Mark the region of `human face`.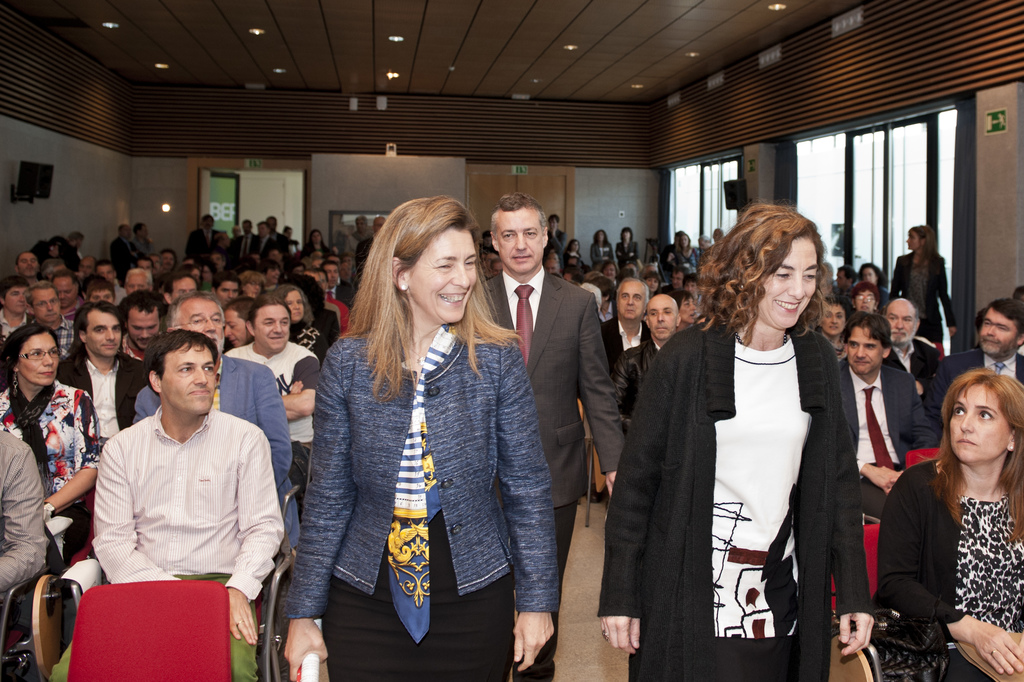
Region: (700,239,709,247).
